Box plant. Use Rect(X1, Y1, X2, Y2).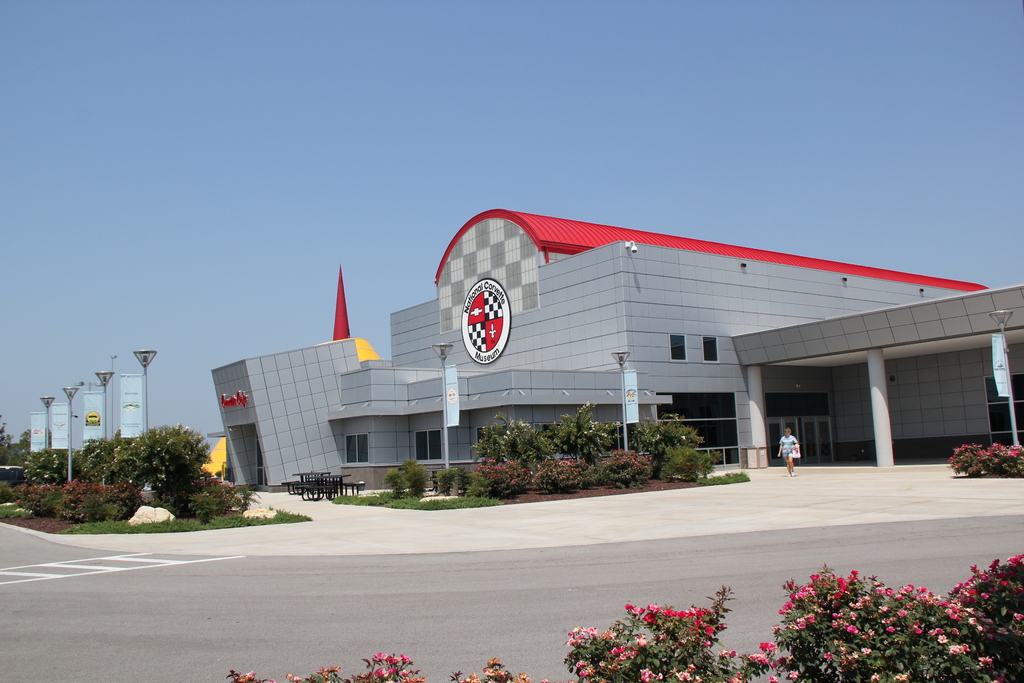
Rect(106, 424, 215, 506).
